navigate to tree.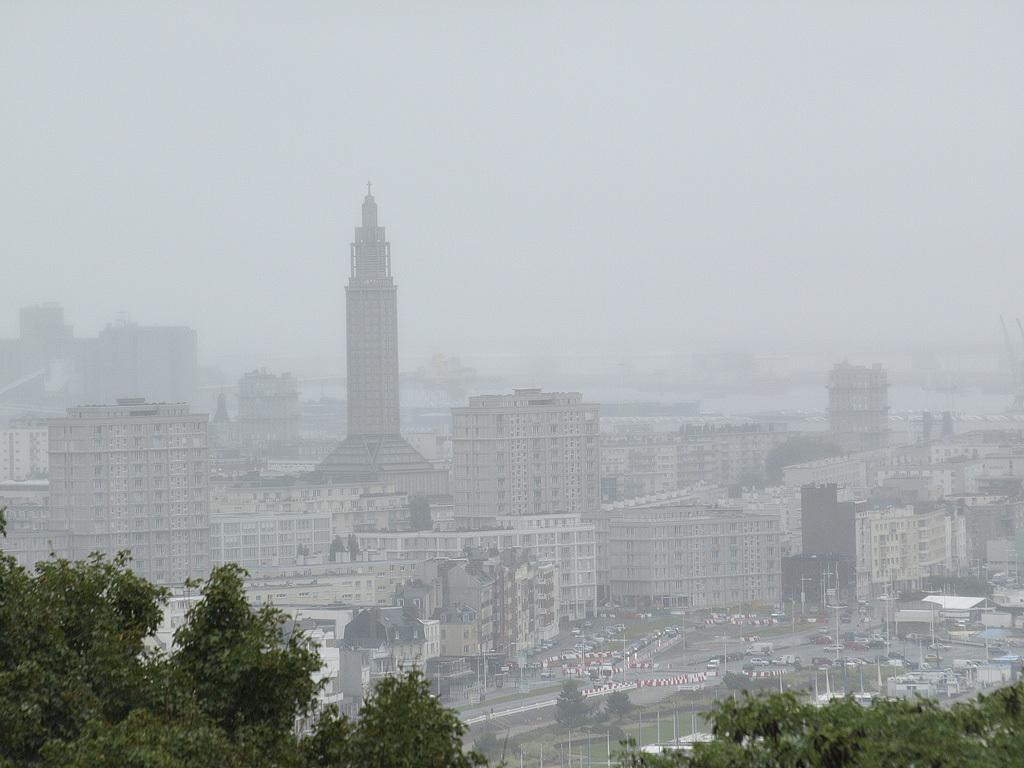
Navigation target: [left=0, top=509, right=486, bottom=767].
